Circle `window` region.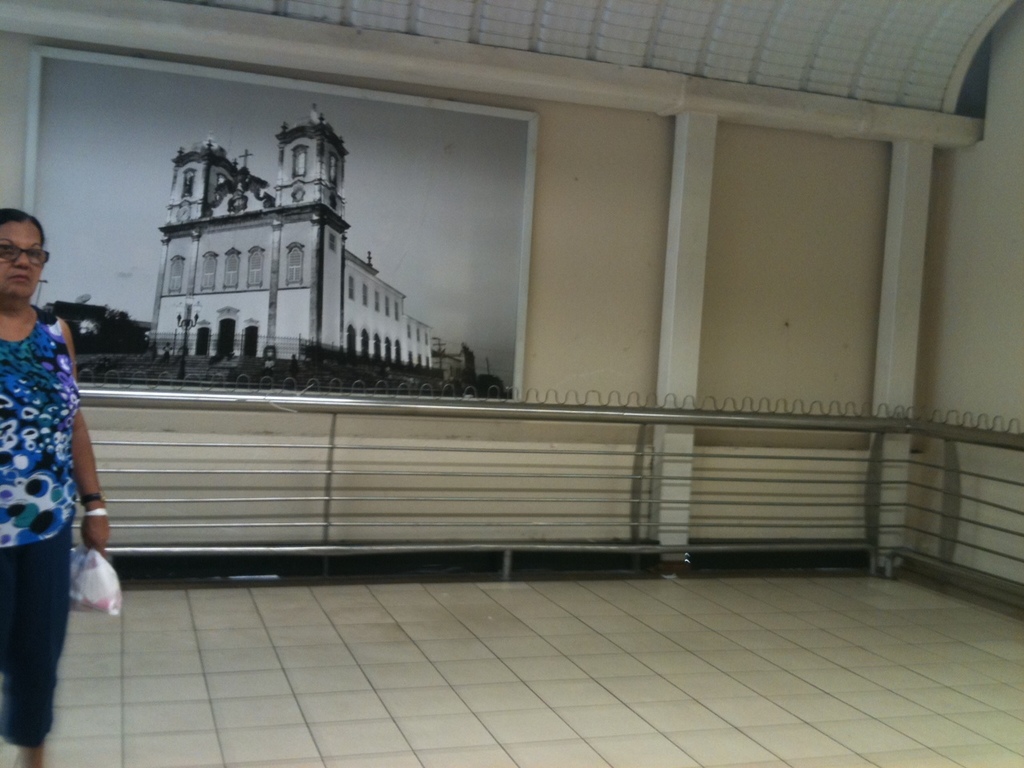
Region: [385, 295, 390, 318].
